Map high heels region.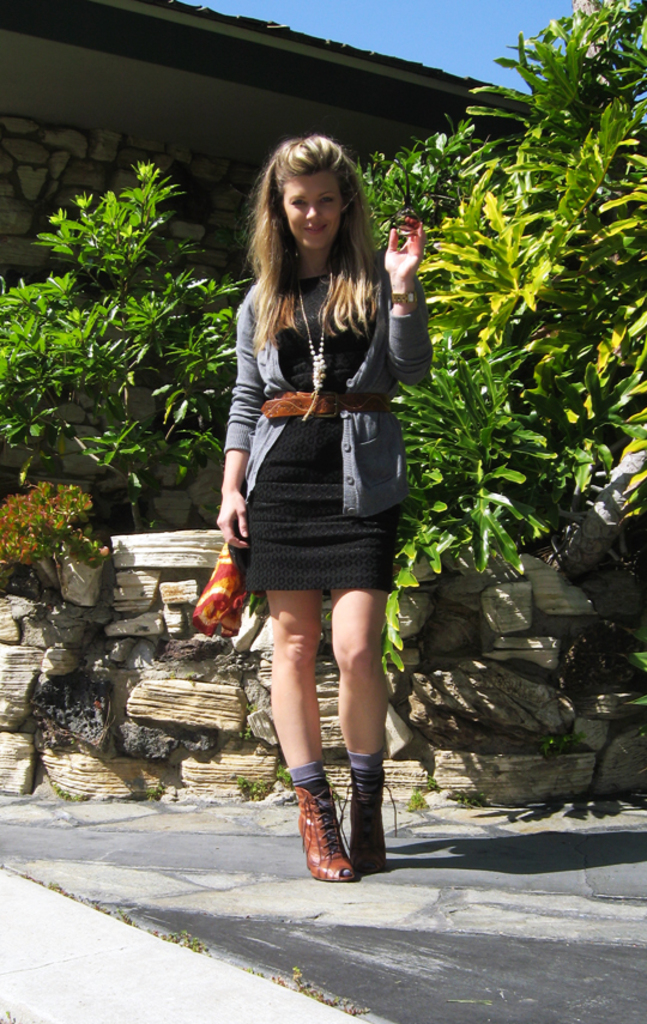
Mapped to box=[289, 726, 393, 891].
